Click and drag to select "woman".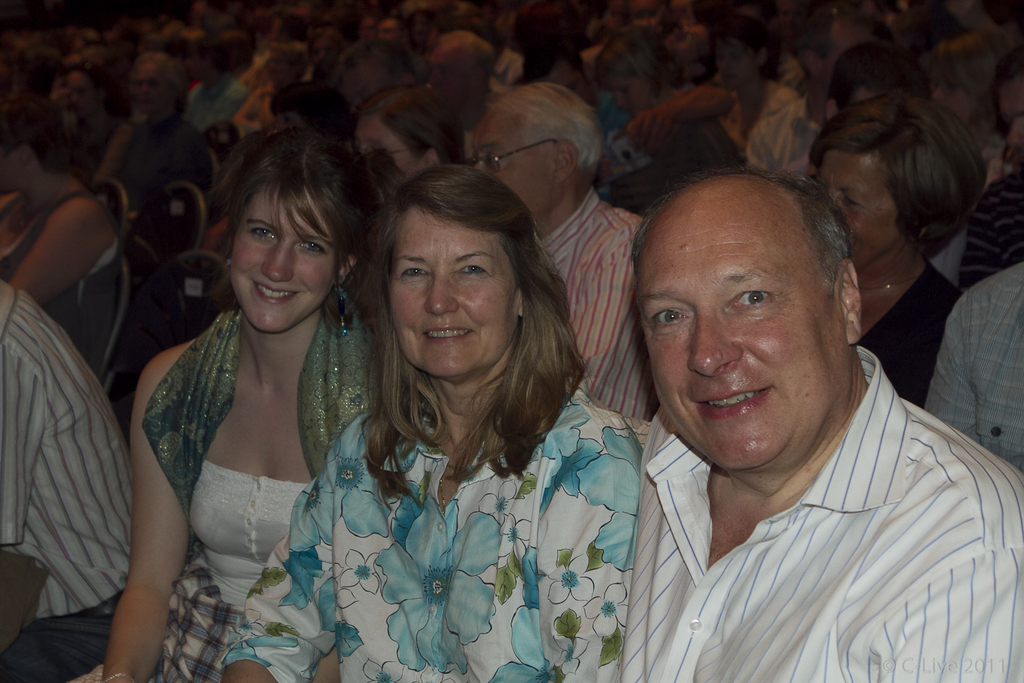
Selection: l=803, t=93, r=991, b=405.
